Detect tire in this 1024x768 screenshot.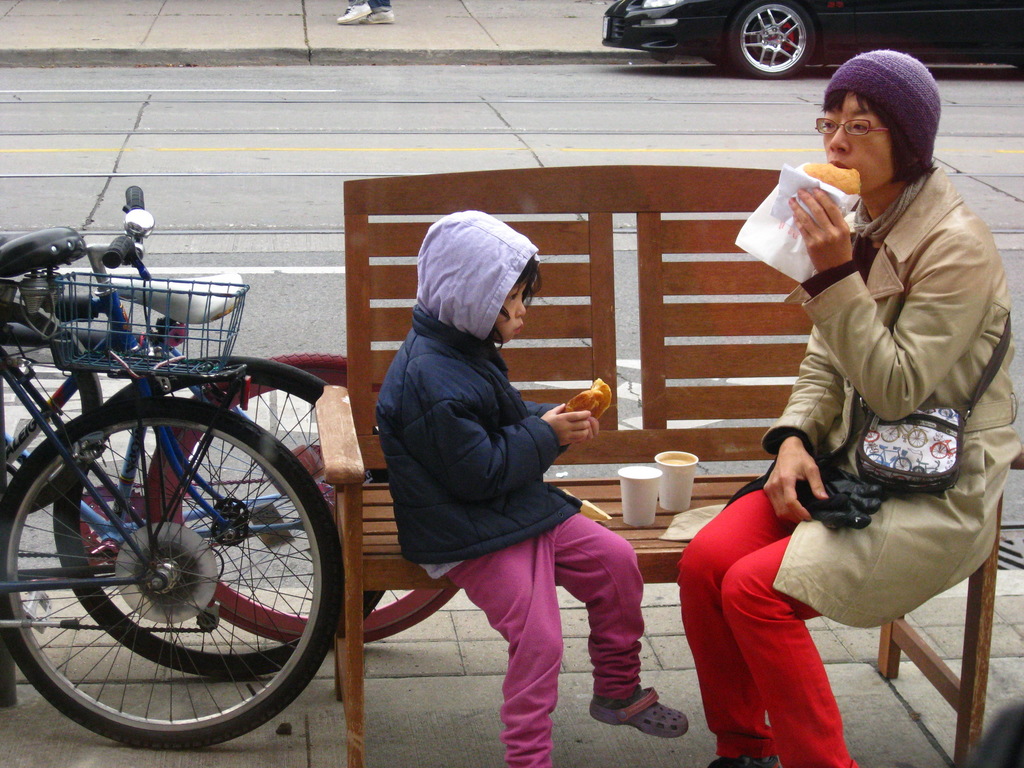
Detection: locate(137, 356, 492, 648).
